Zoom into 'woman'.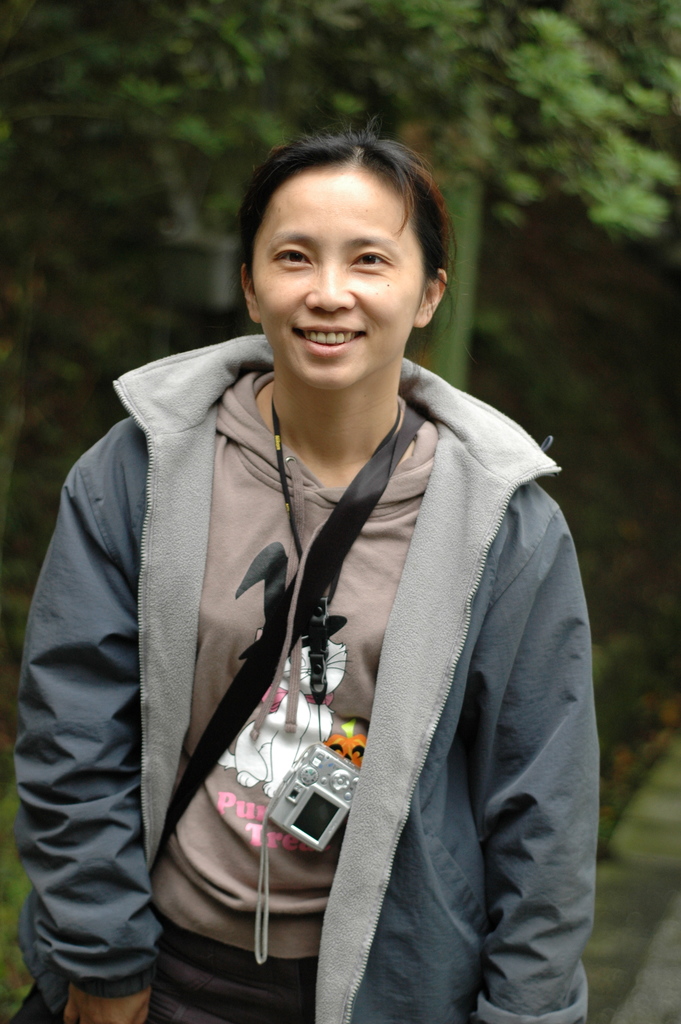
Zoom target: locate(17, 117, 644, 1023).
